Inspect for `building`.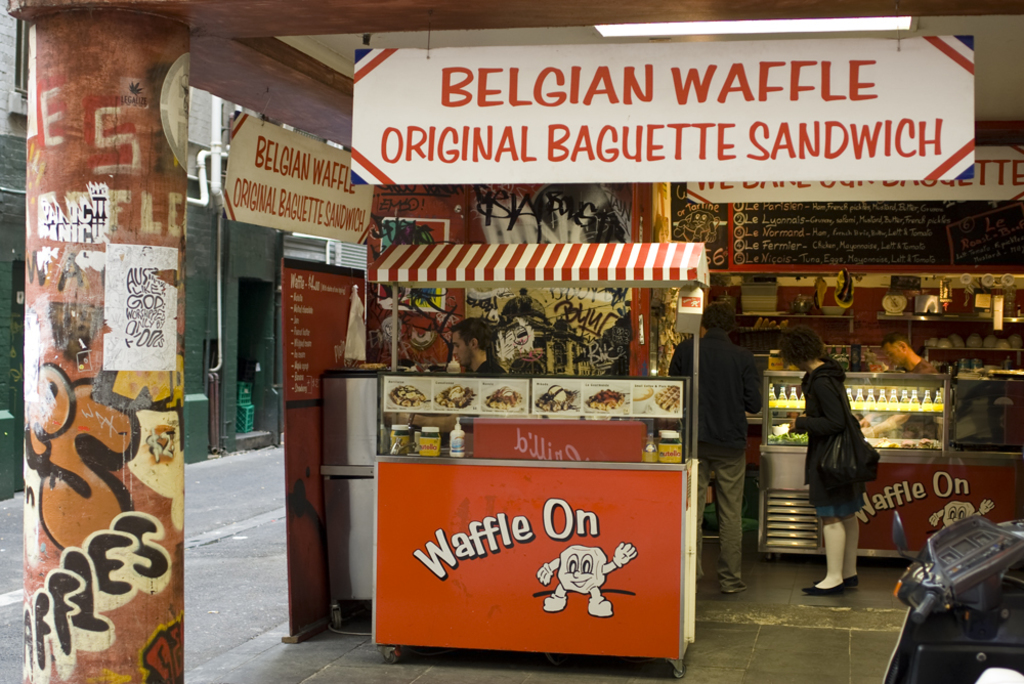
Inspection: [left=0, top=0, right=1023, bottom=683].
